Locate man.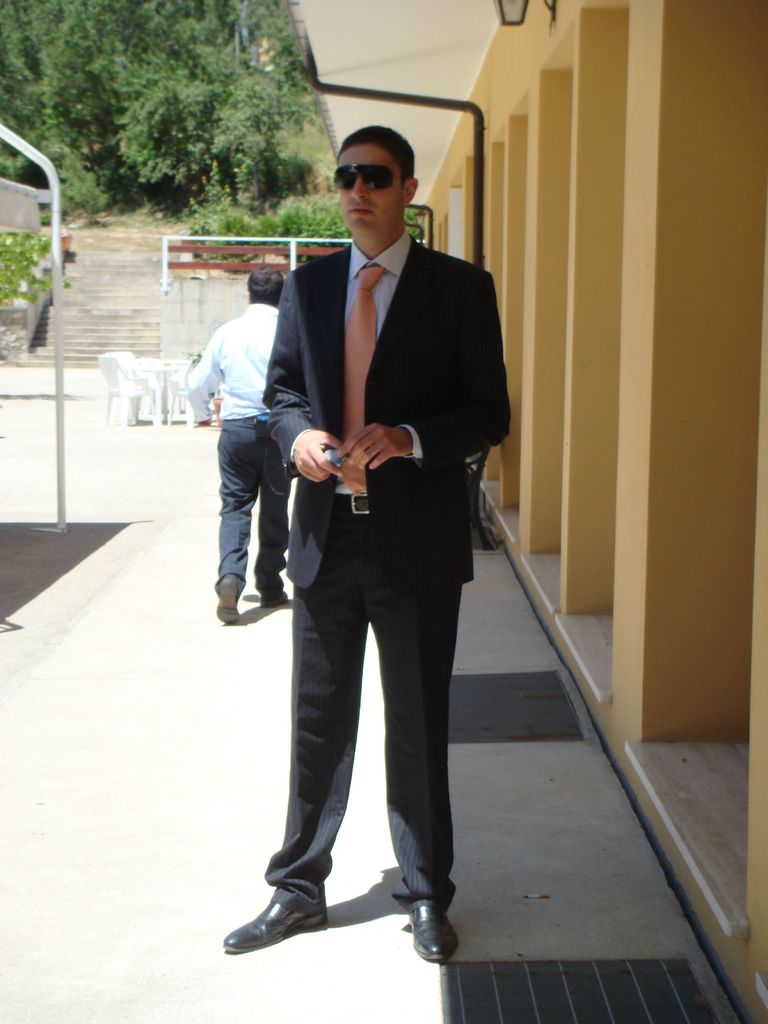
Bounding box: BBox(182, 266, 292, 621).
